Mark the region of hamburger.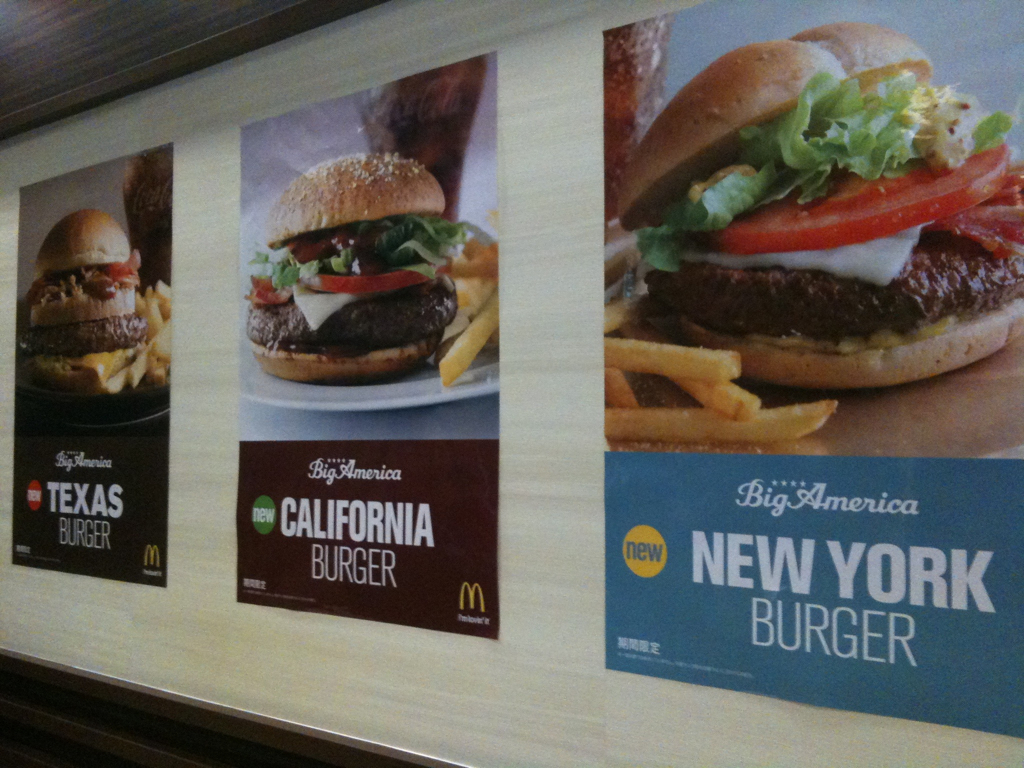
Region: region(617, 21, 1023, 392).
